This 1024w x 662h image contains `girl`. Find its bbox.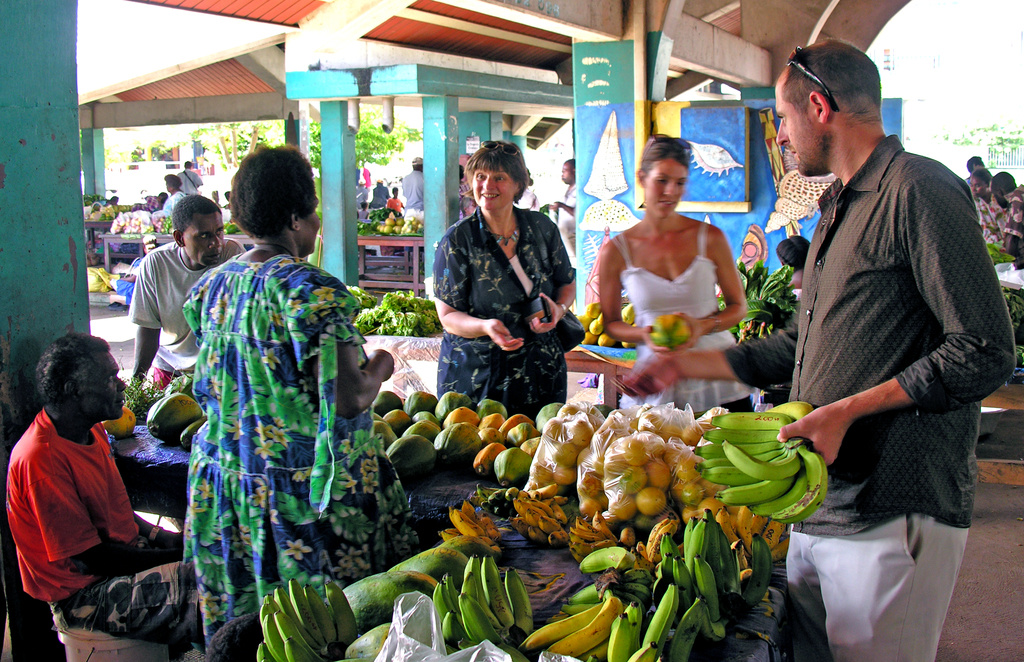
<region>600, 136, 758, 420</region>.
